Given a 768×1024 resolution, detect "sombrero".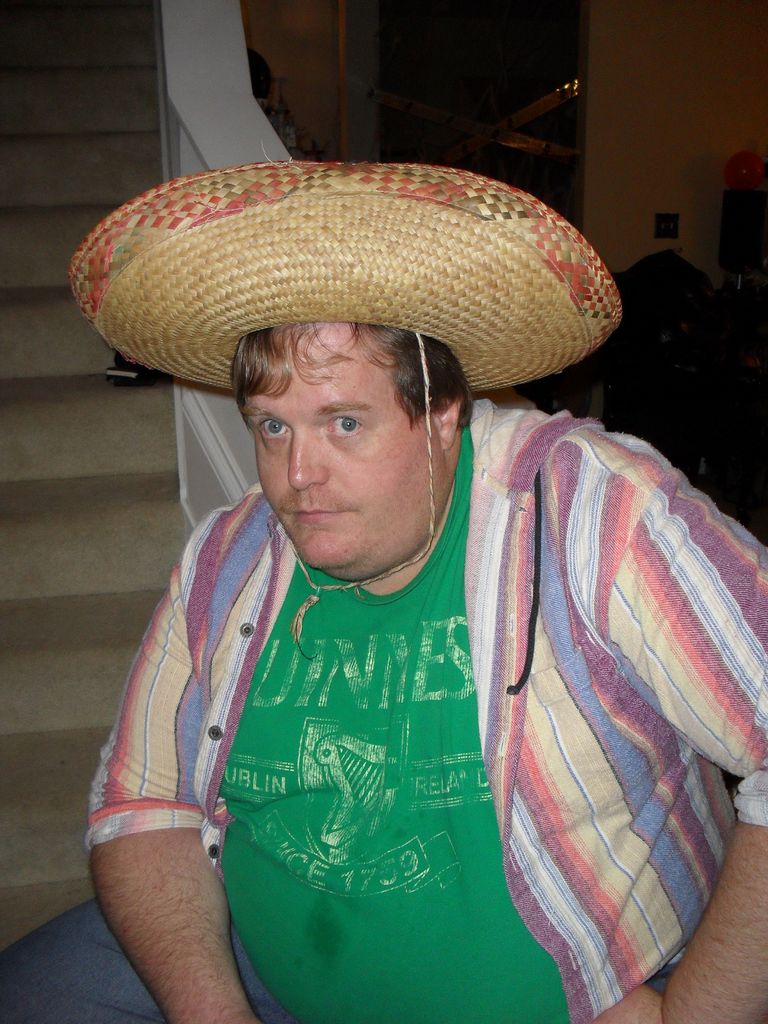
(67, 159, 624, 638).
